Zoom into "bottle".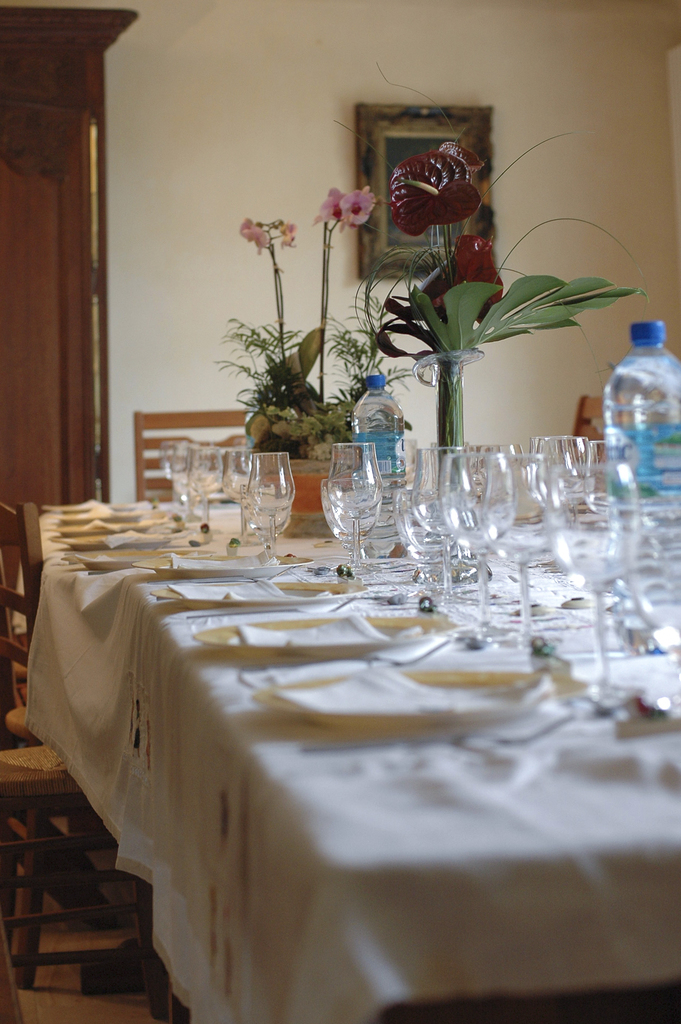
Zoom target: 600:309:680:650.
